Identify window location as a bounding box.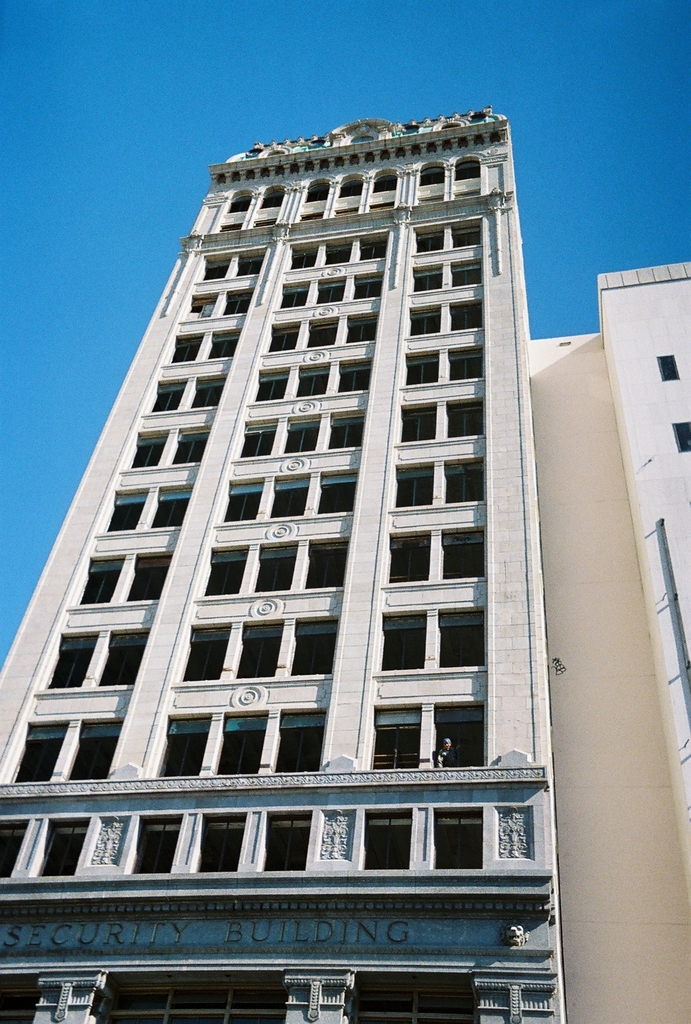
[x1=338, y1=364, x2=366, y2=392].
